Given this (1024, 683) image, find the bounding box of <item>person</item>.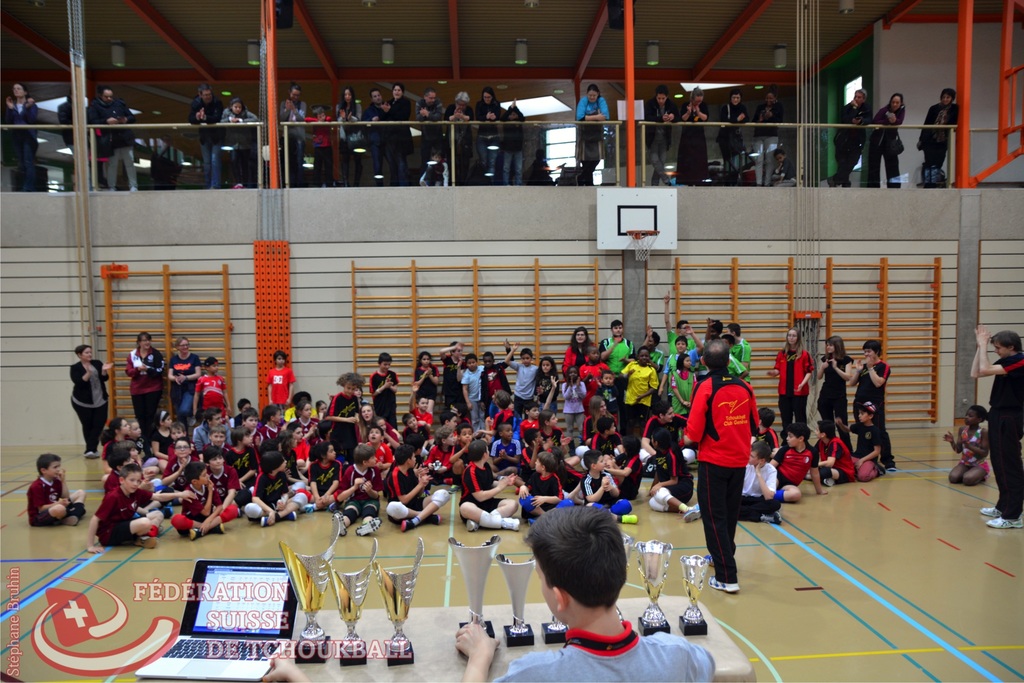
box=[684, 343, 762, 593].
